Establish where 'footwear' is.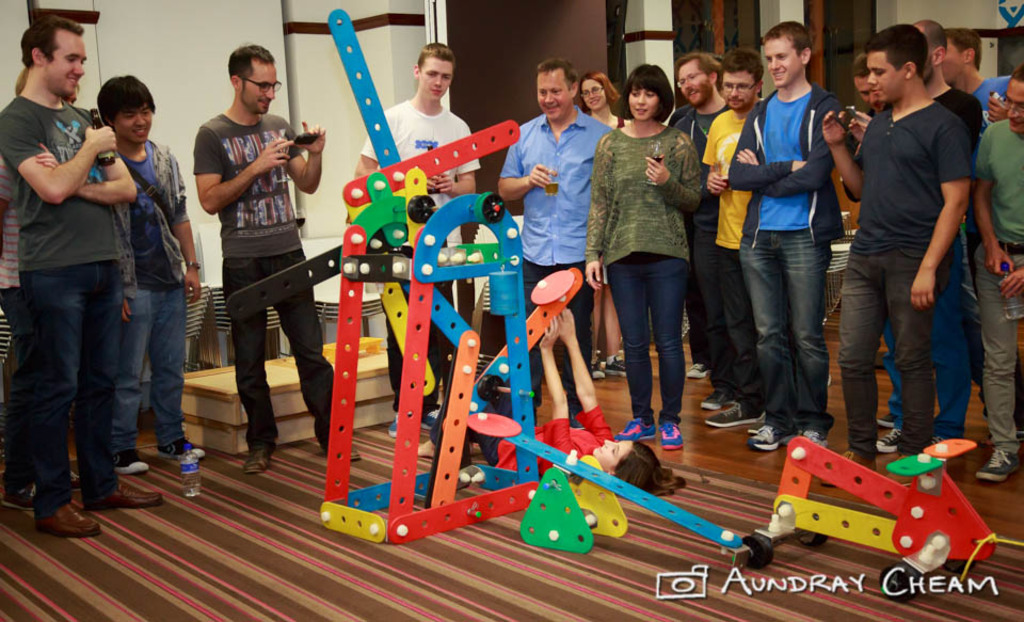
Established at [x1=0, y1=481, x2=33, y2=511].
